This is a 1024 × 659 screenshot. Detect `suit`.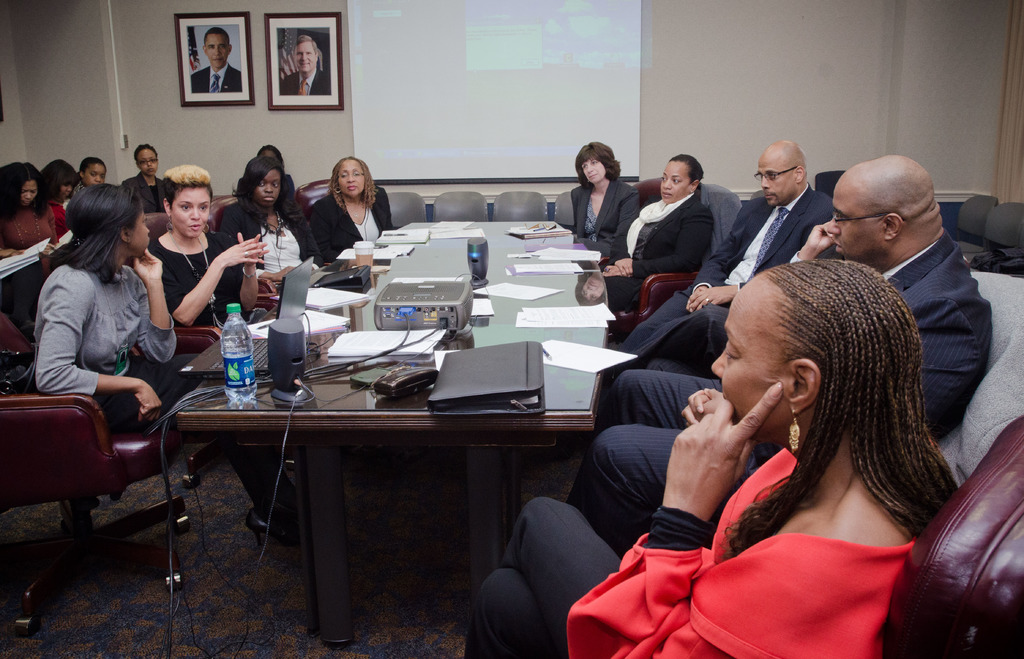
615, 184, 837, 370.
